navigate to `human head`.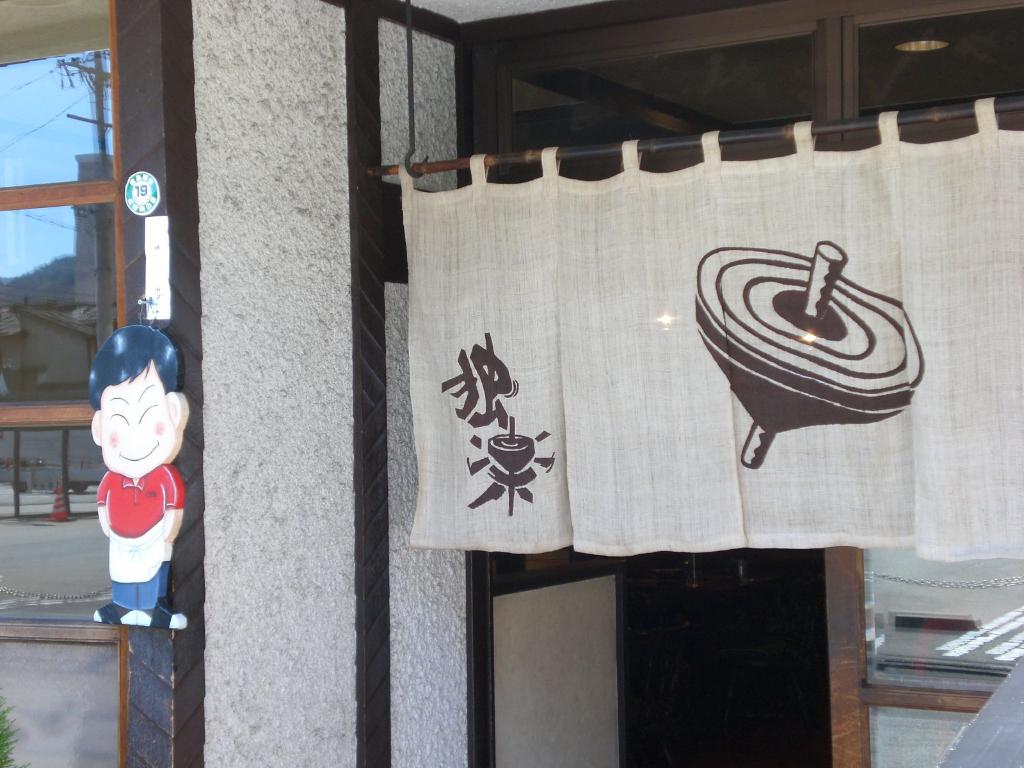
Navigation target: (x1=84, y1=323, x2=182, y2=496).
